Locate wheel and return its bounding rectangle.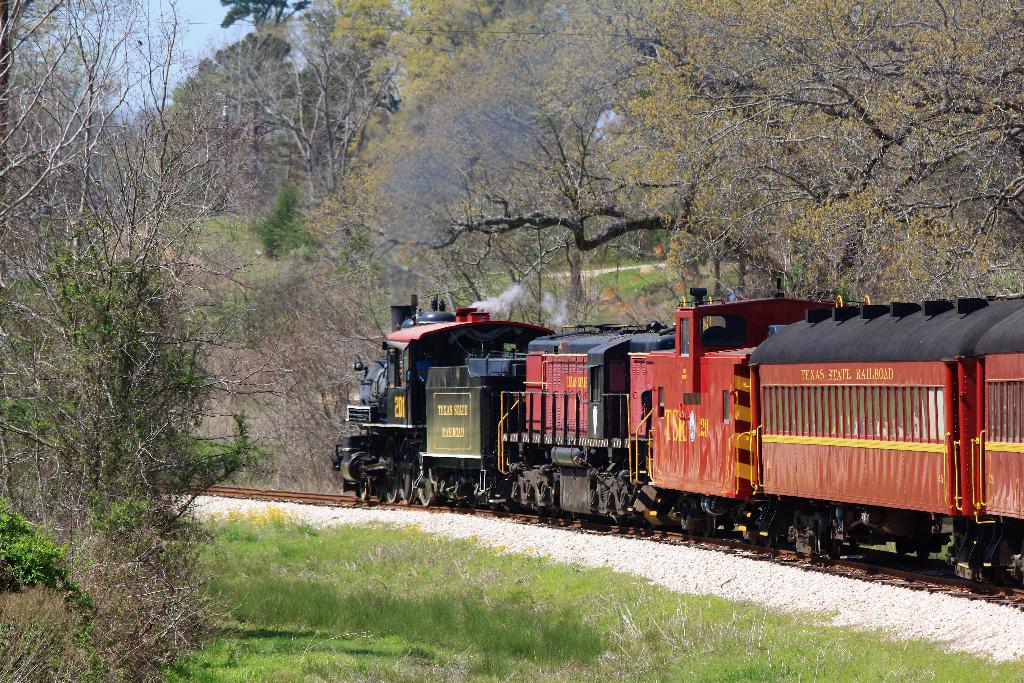
region(418, 470, 432, 514).
